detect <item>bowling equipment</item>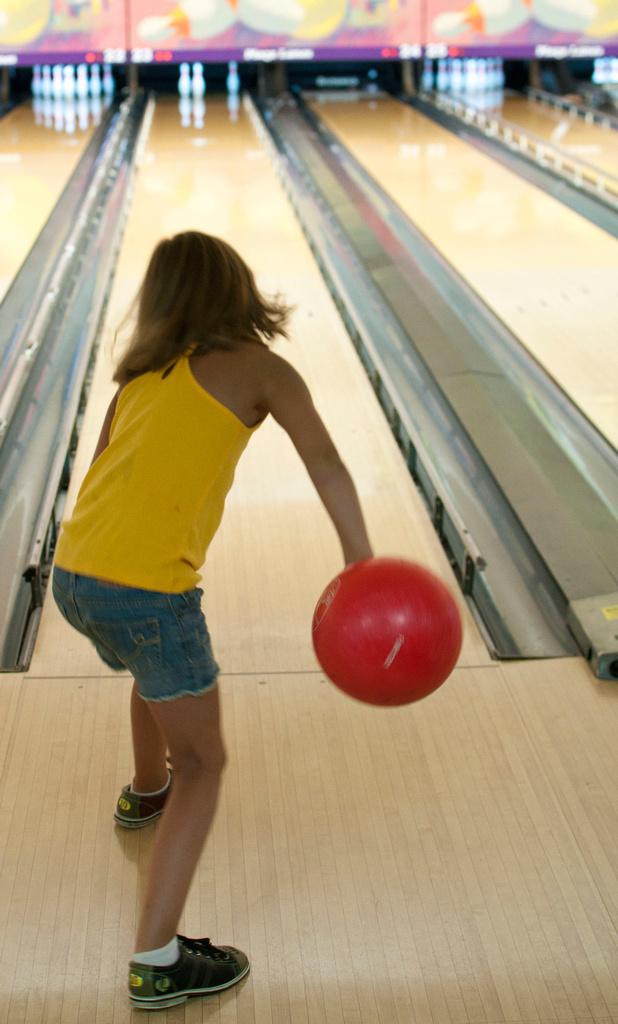
315:561:463:714
